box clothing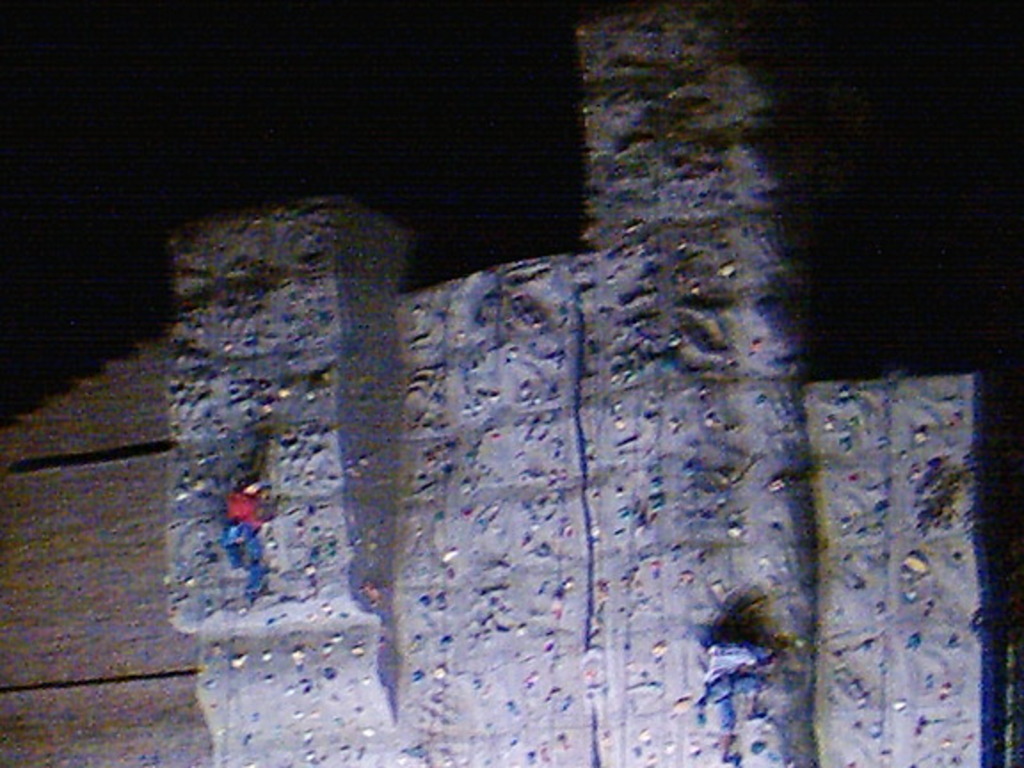
{"x1": 702, "y1": 647, "x2": 770, "y2": 738}
